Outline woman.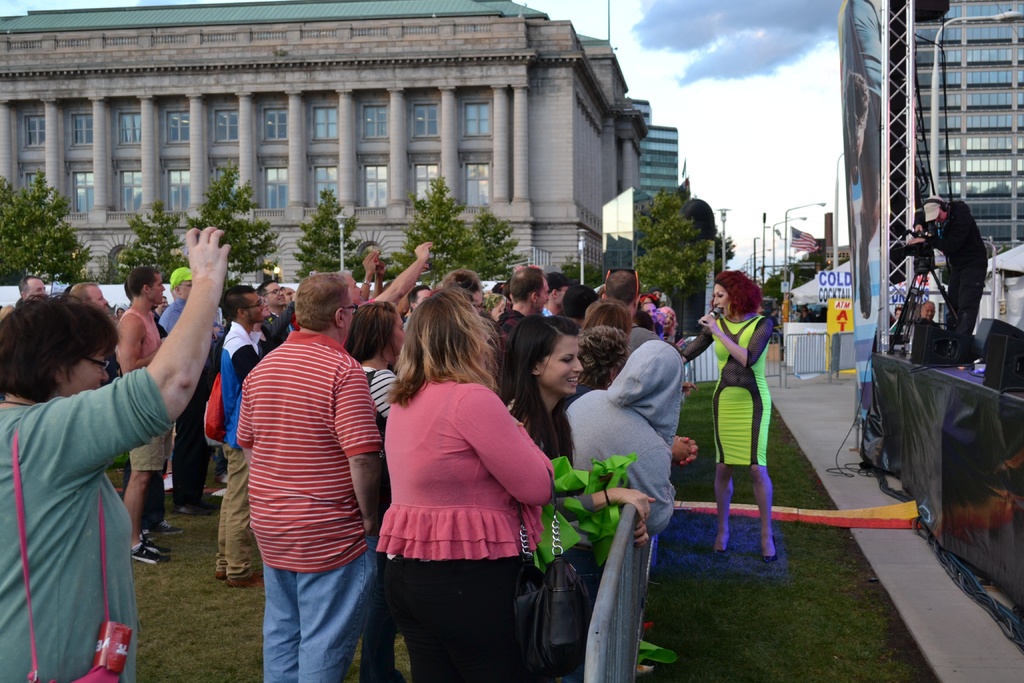
Outline: select_region(500, 314, 657, 682).
